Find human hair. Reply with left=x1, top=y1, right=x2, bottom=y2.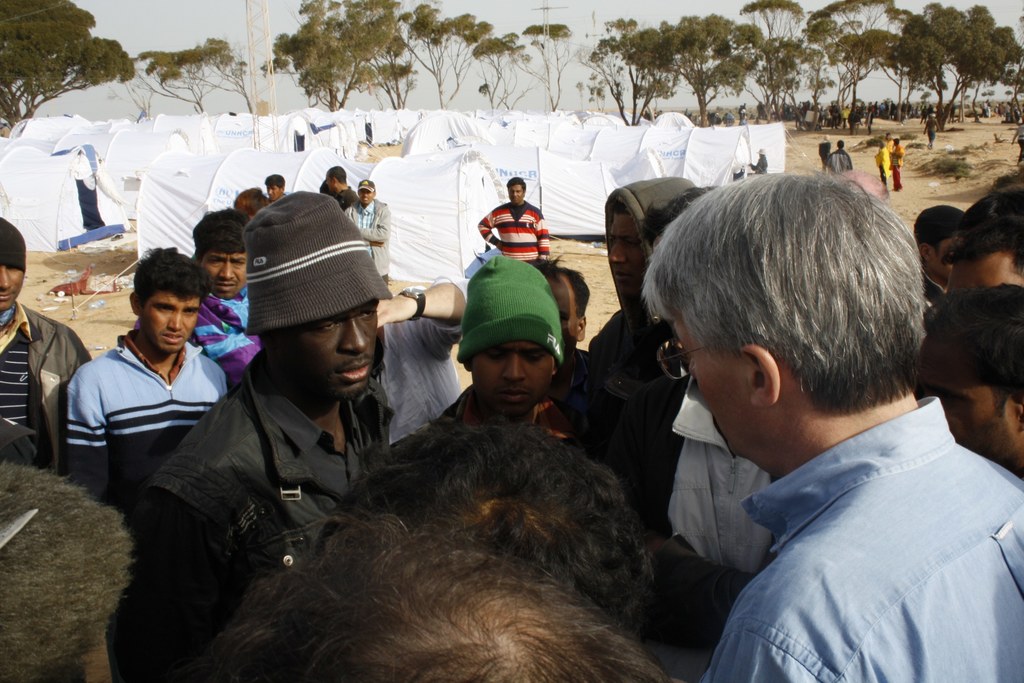
left=646, top=145, right=927, bottom=450.
